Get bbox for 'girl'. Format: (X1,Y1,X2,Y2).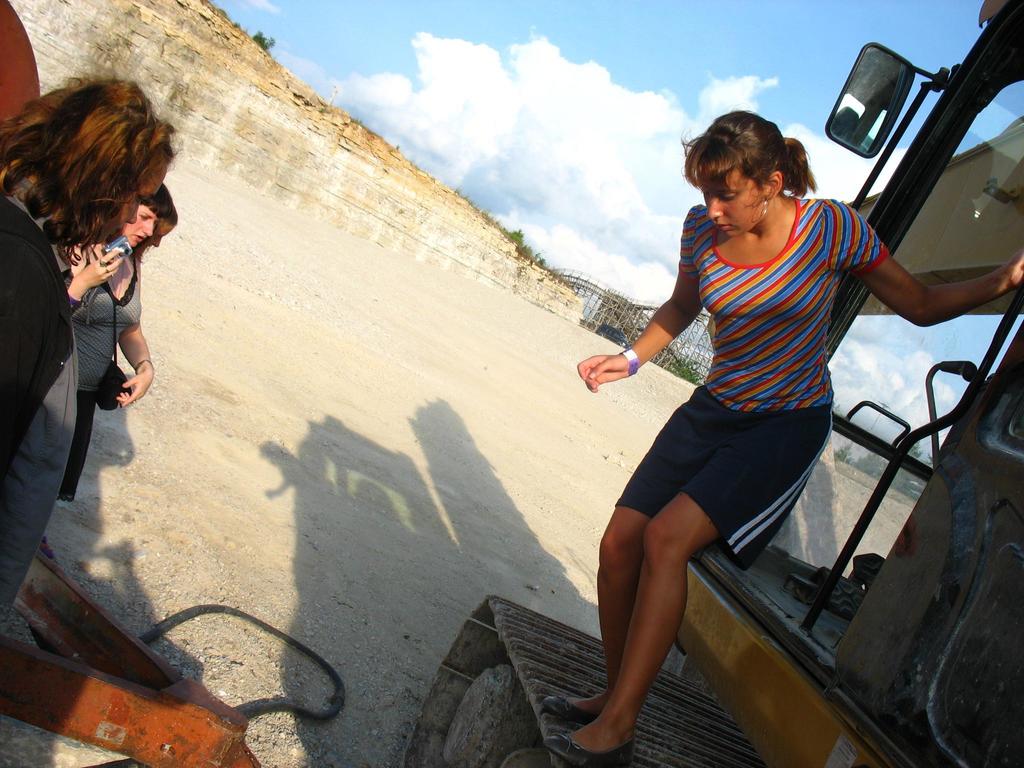
(545,108,1023,767).
